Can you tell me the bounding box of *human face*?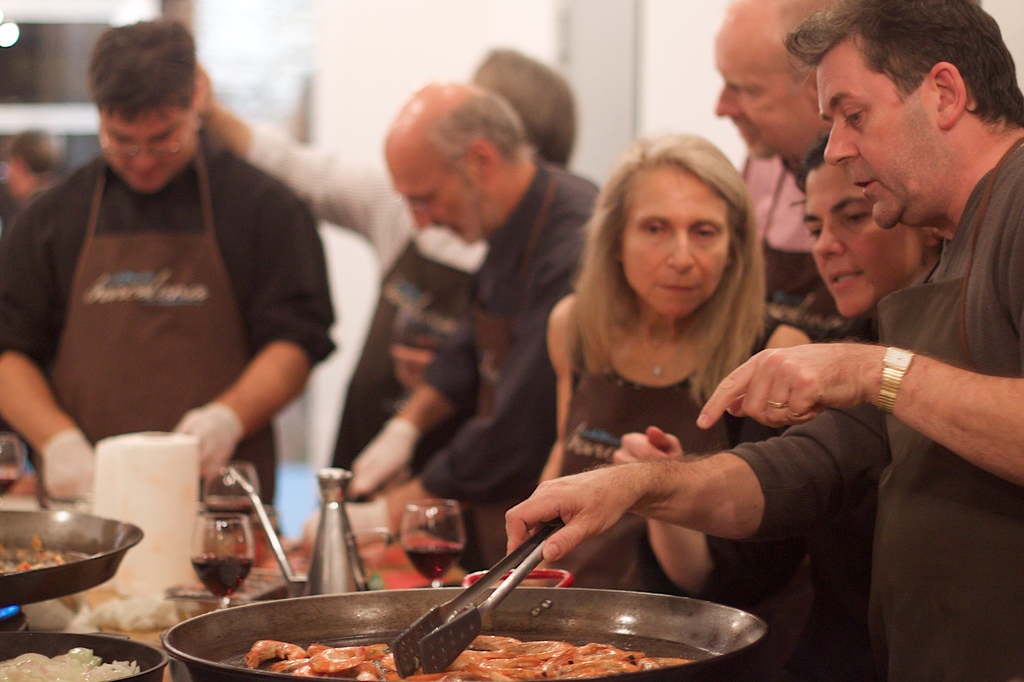
(394, 170, 481, 249).
